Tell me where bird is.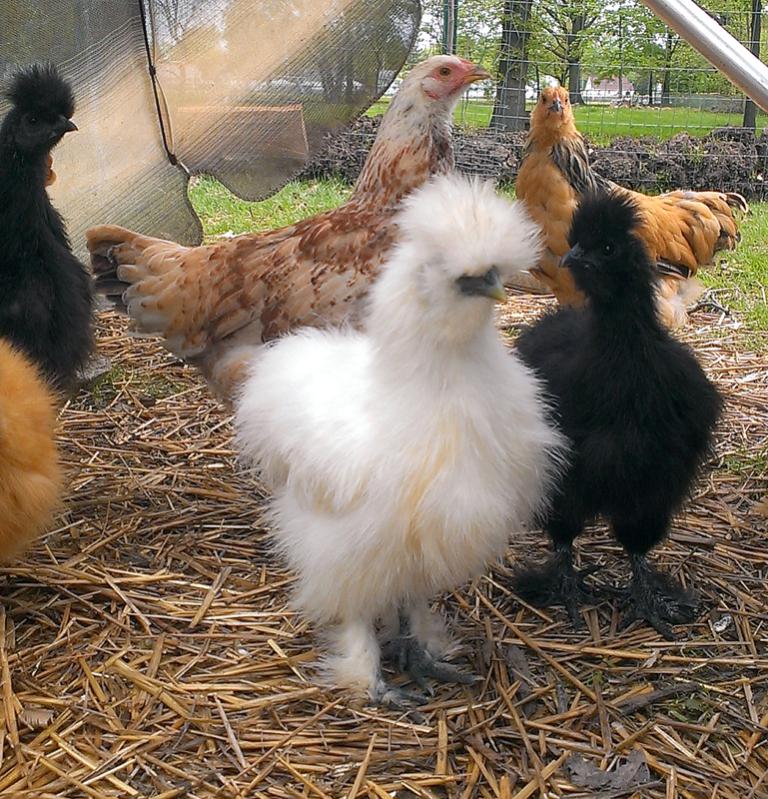
bird is at Rect(509, 183, 730, 644).
